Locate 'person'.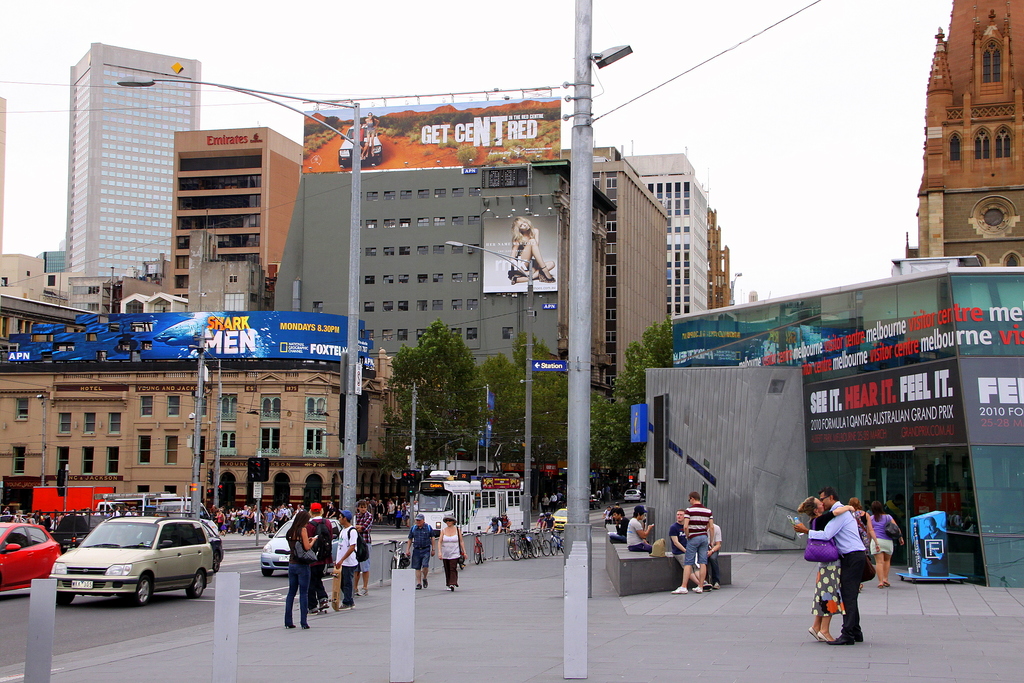
Bounding box: bbox=[351, 500, 372, 595].
